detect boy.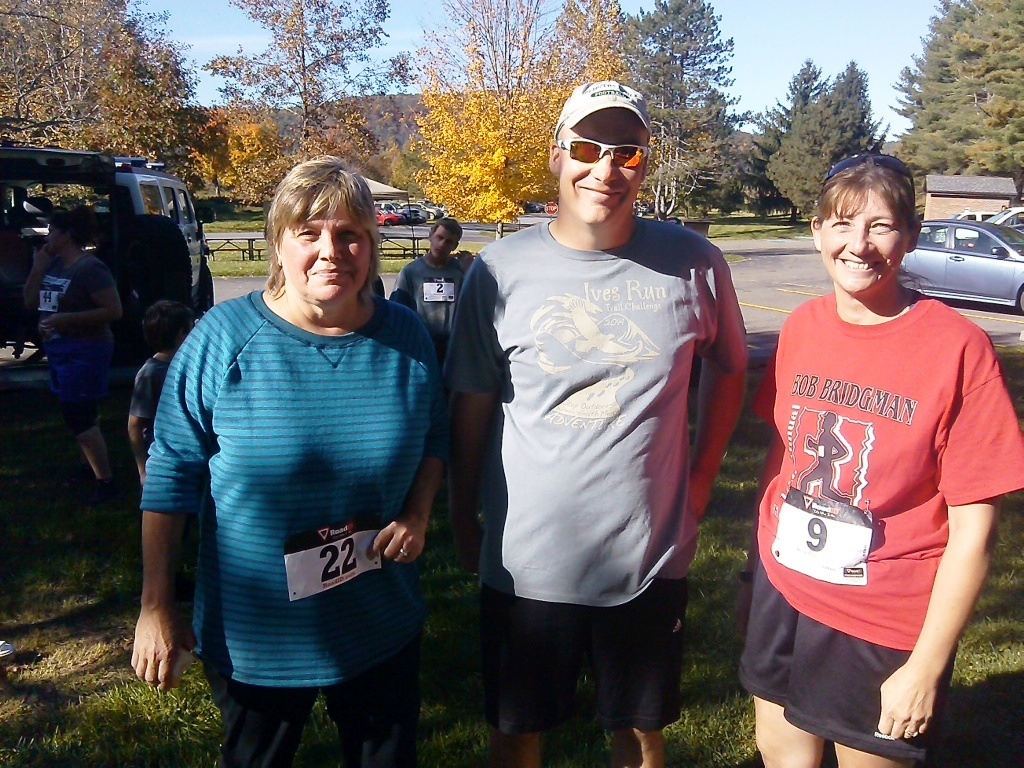
Detected at 436/75/750/767.
